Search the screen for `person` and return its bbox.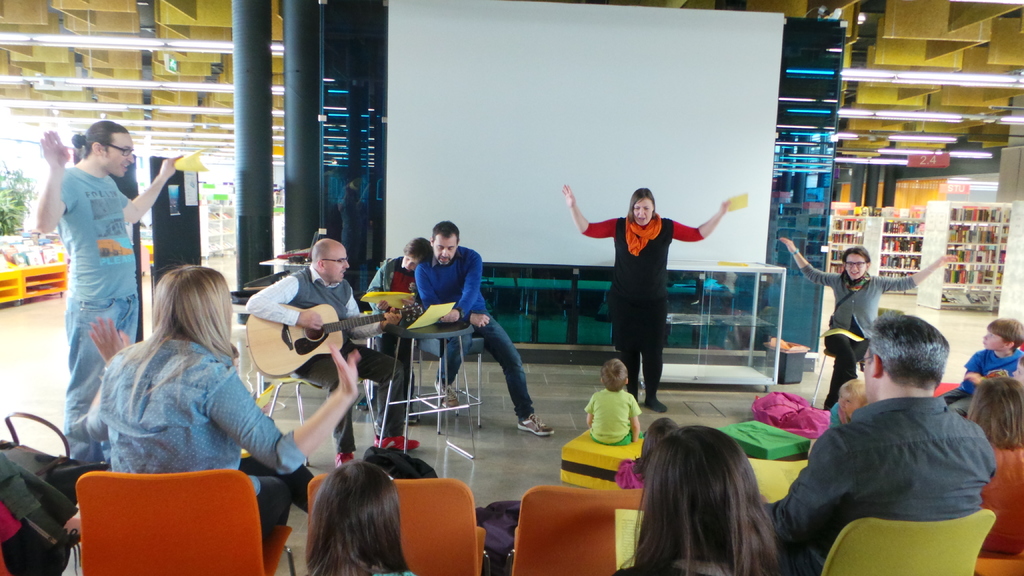
Found: <bbox>545, 196, 701, 402</bbox>.
